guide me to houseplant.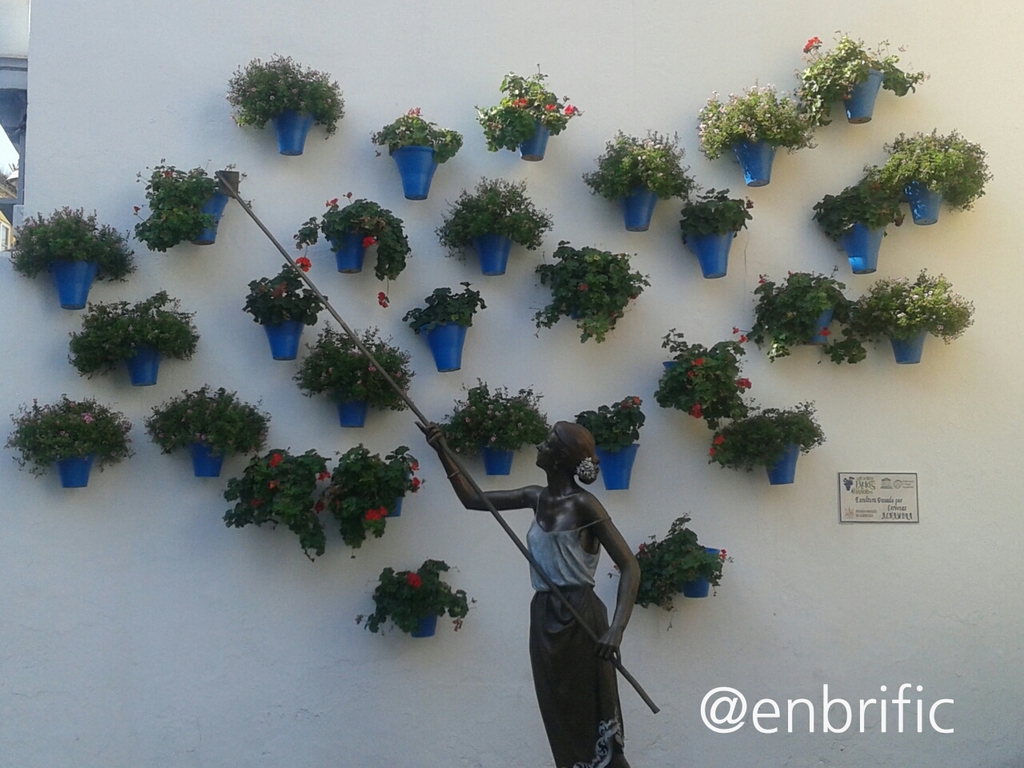
Guidance: x1=571, y1=391, x2=650, y2=493.
